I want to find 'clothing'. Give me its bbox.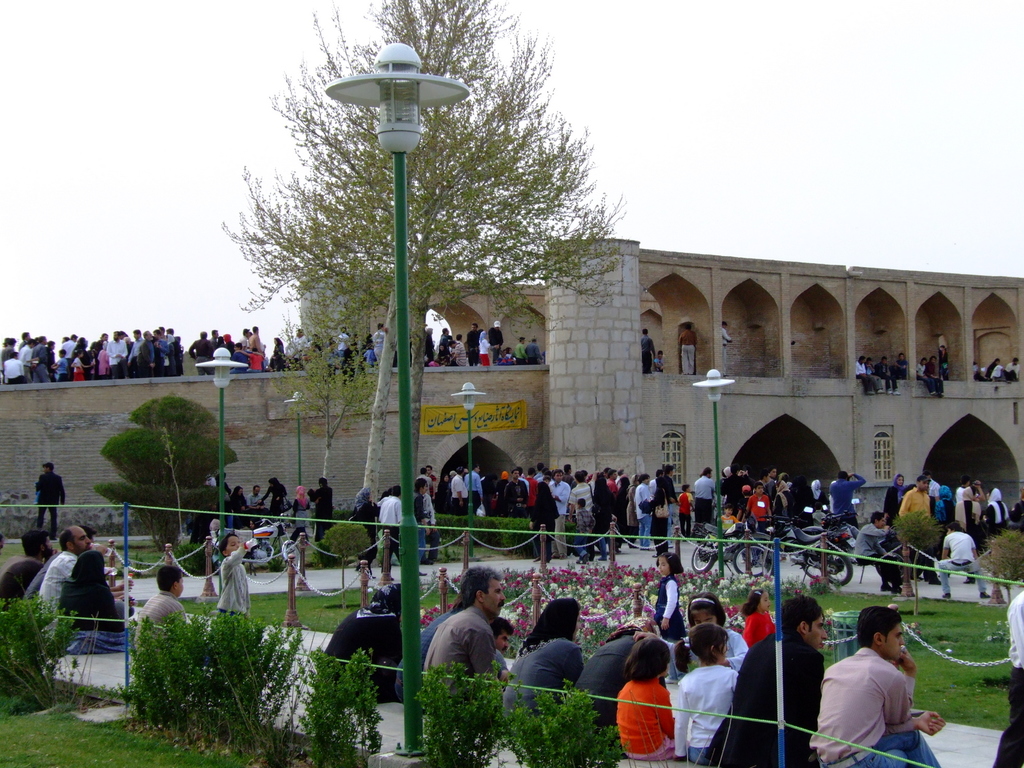
bbox=[50, 565, 129, 626].
